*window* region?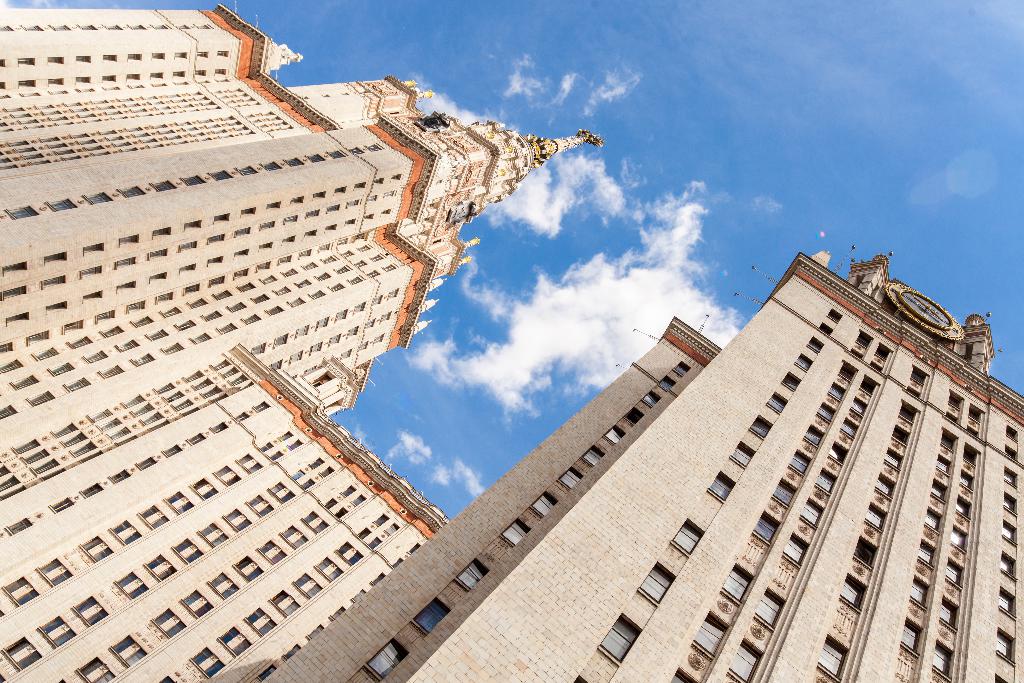
273 590 302 616
